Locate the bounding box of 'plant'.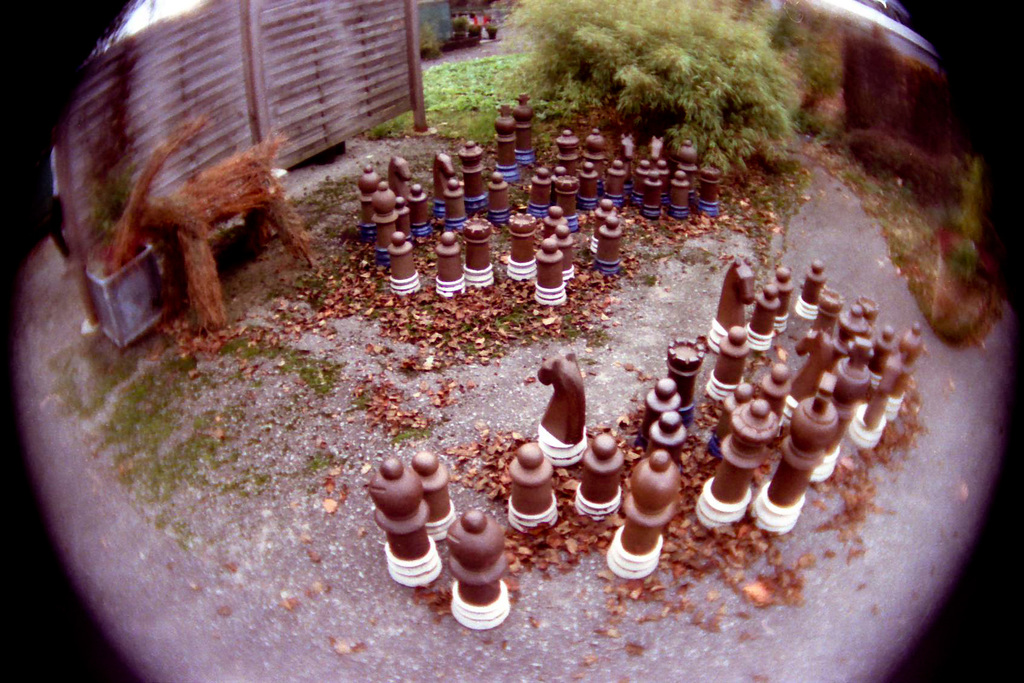
Bounding box: 465/21/483/31.
